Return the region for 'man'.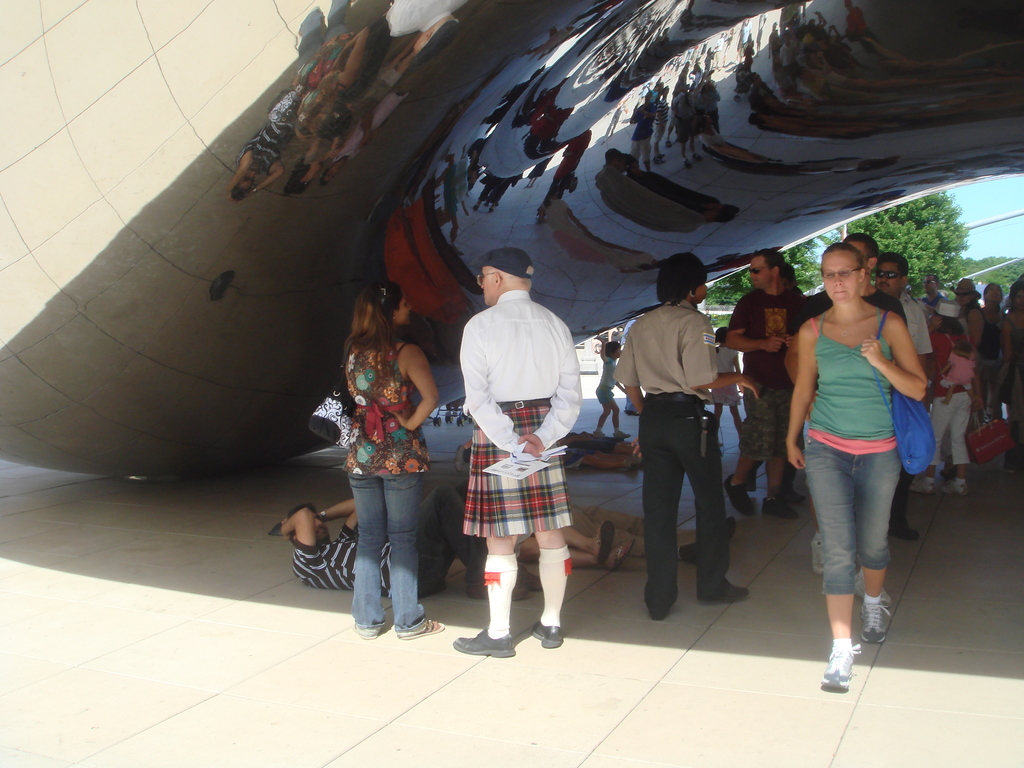
[left=620, top=257, right=753, bottom=616].
